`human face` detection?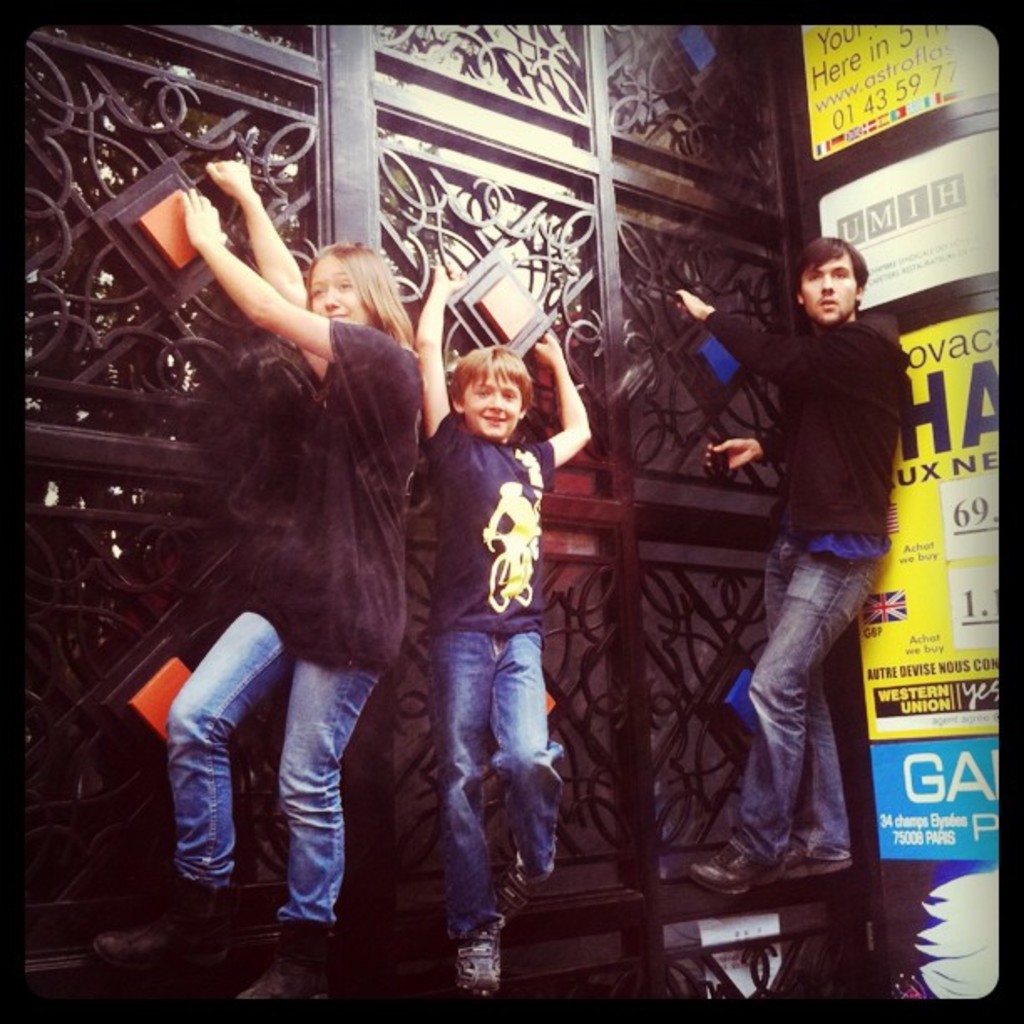
[800,248,857,315]
